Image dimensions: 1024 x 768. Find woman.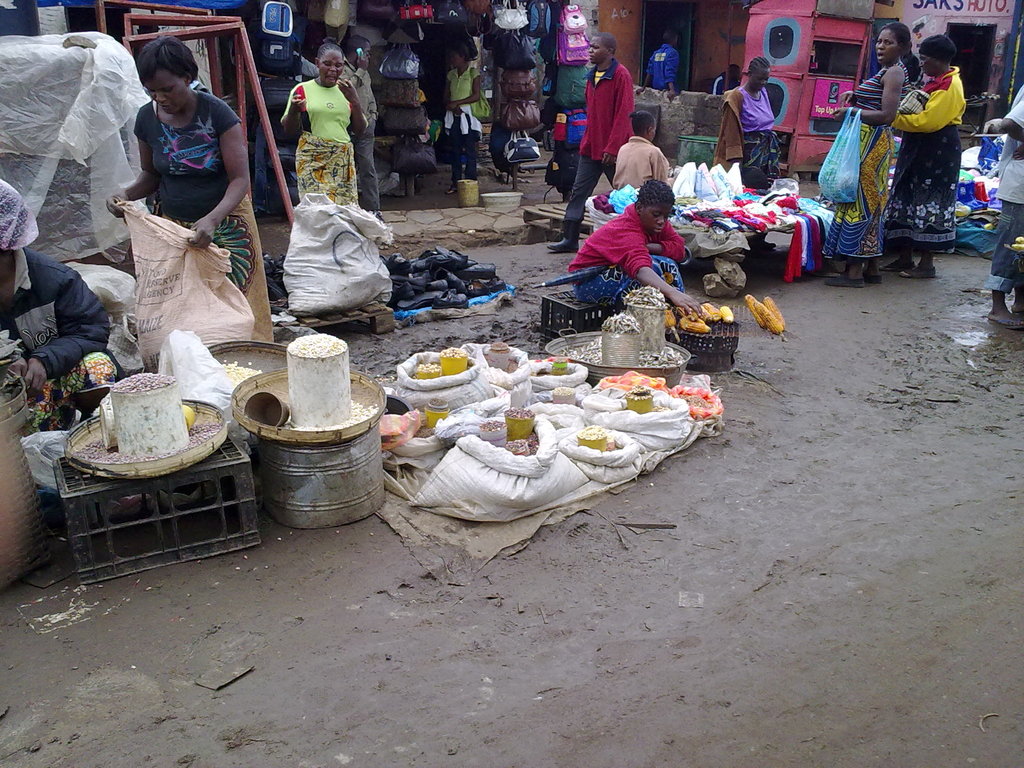
BBox(445, 30, 488, 188).
